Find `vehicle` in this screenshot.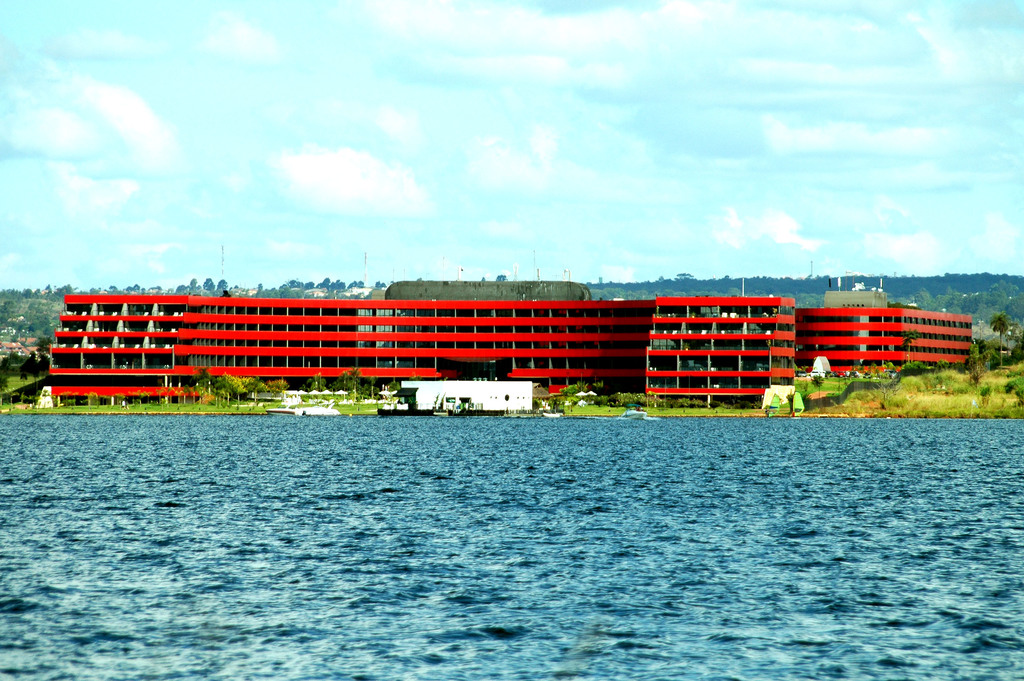
The bounding box for `vehicle` is left=767, top=389, right=806, bottom=416.
